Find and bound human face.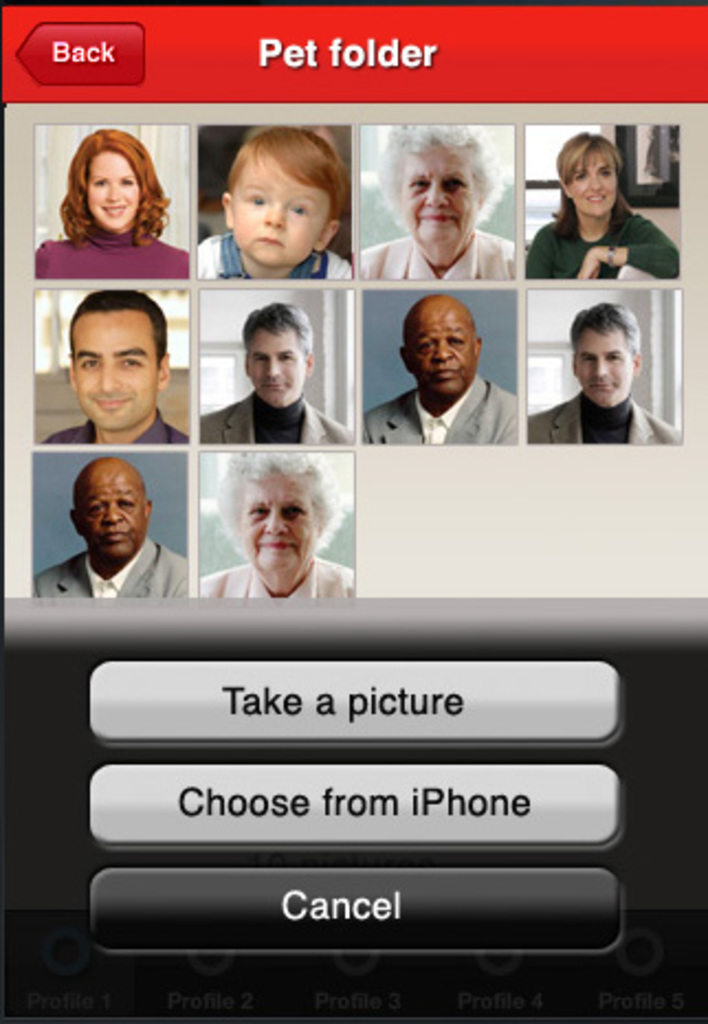
Bound: crop(231, 152, 328, 266).
